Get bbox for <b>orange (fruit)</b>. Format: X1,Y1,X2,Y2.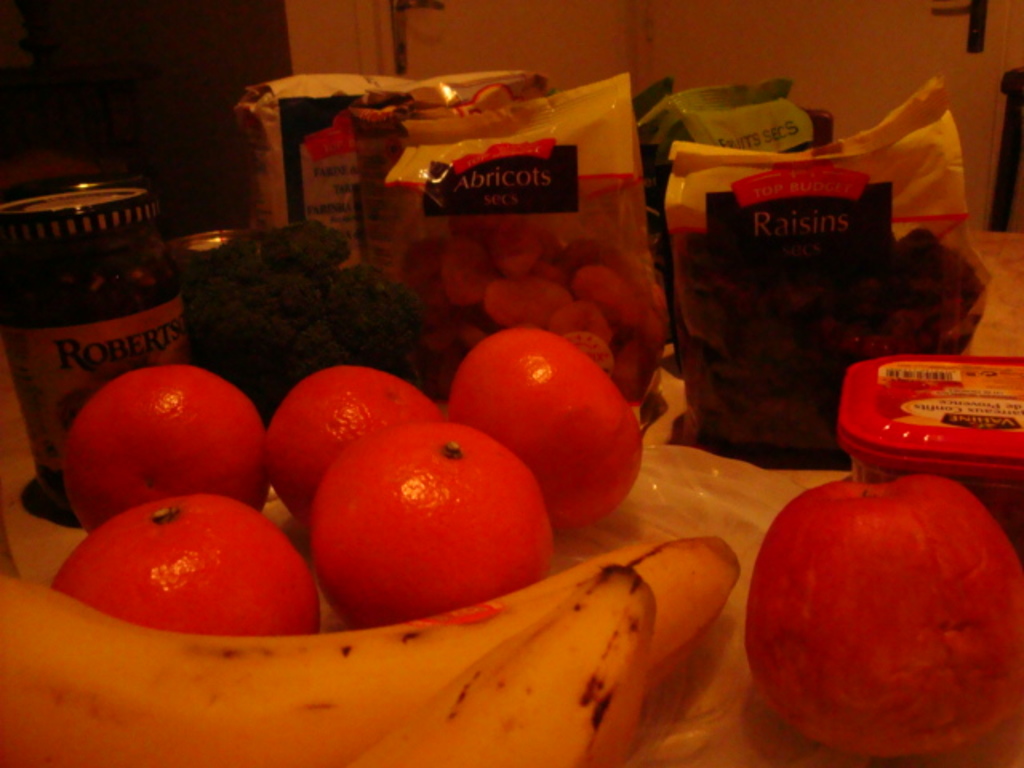
282,410,538,634.
